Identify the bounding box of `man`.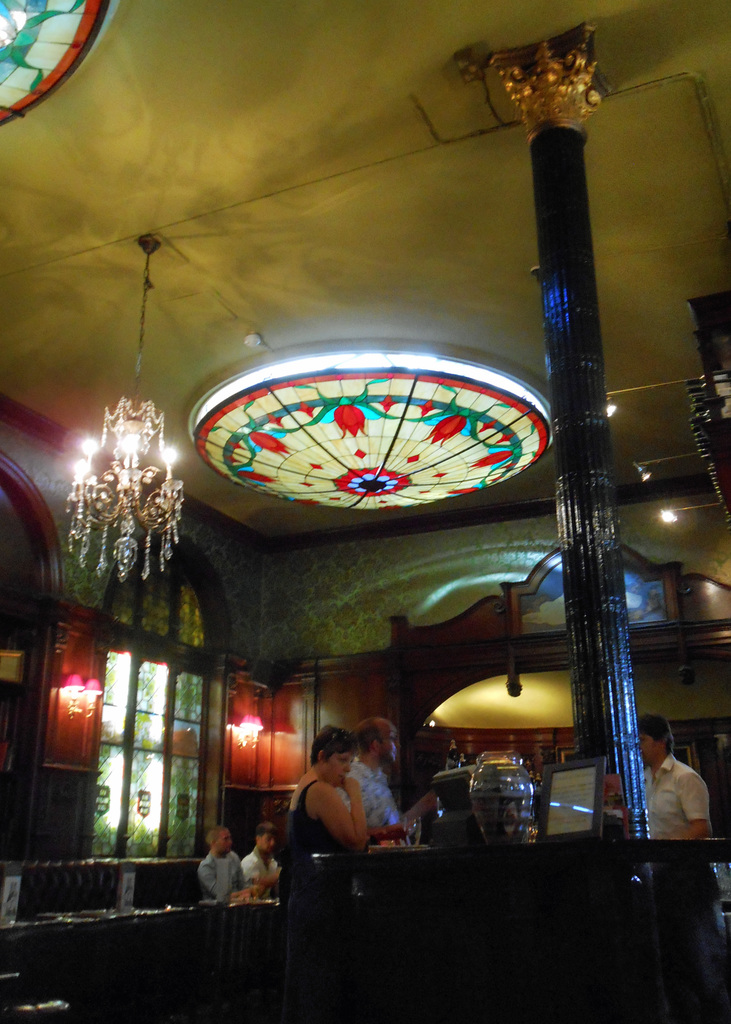
(x1=232, y1=820, x2=285, y2=904).
